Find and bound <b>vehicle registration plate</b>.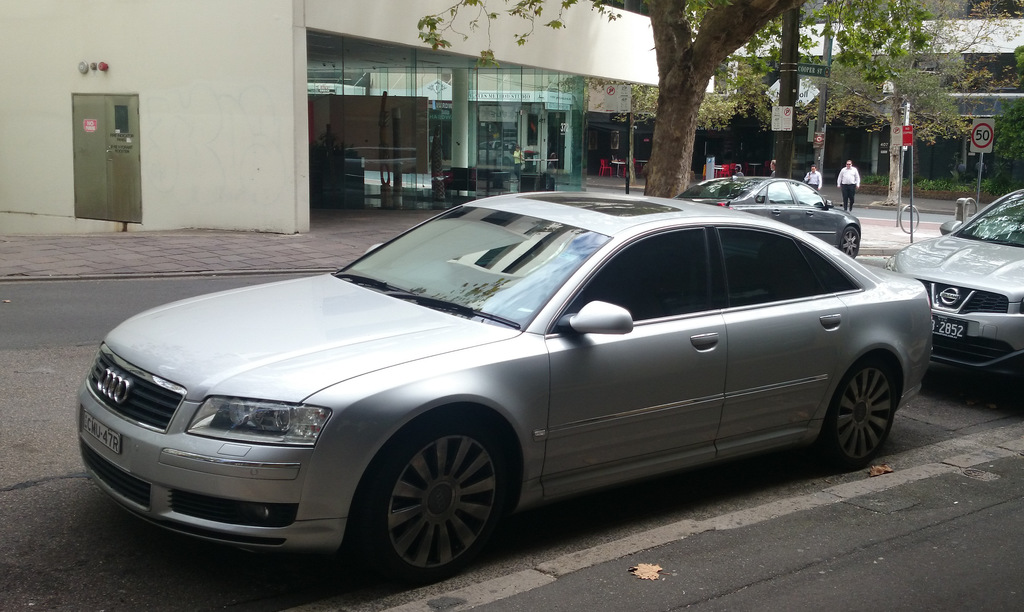
Bound: detection(79, 414, 122, 455).
